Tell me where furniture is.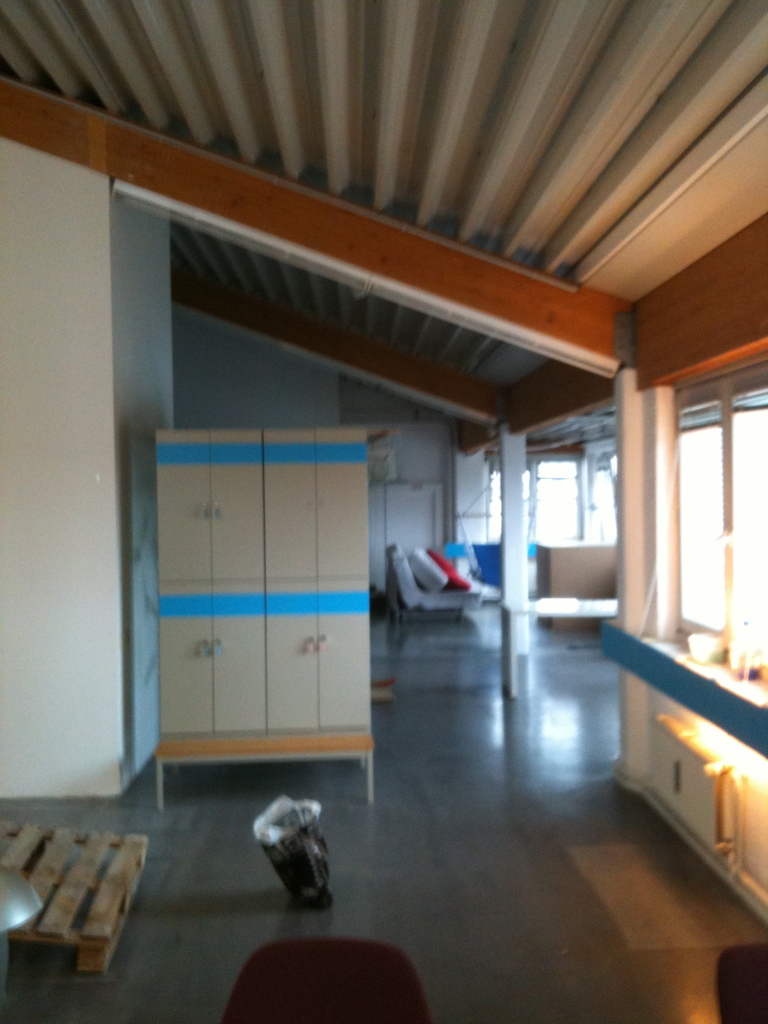
furniture is at bbox=(0, 815, 150, 975).
